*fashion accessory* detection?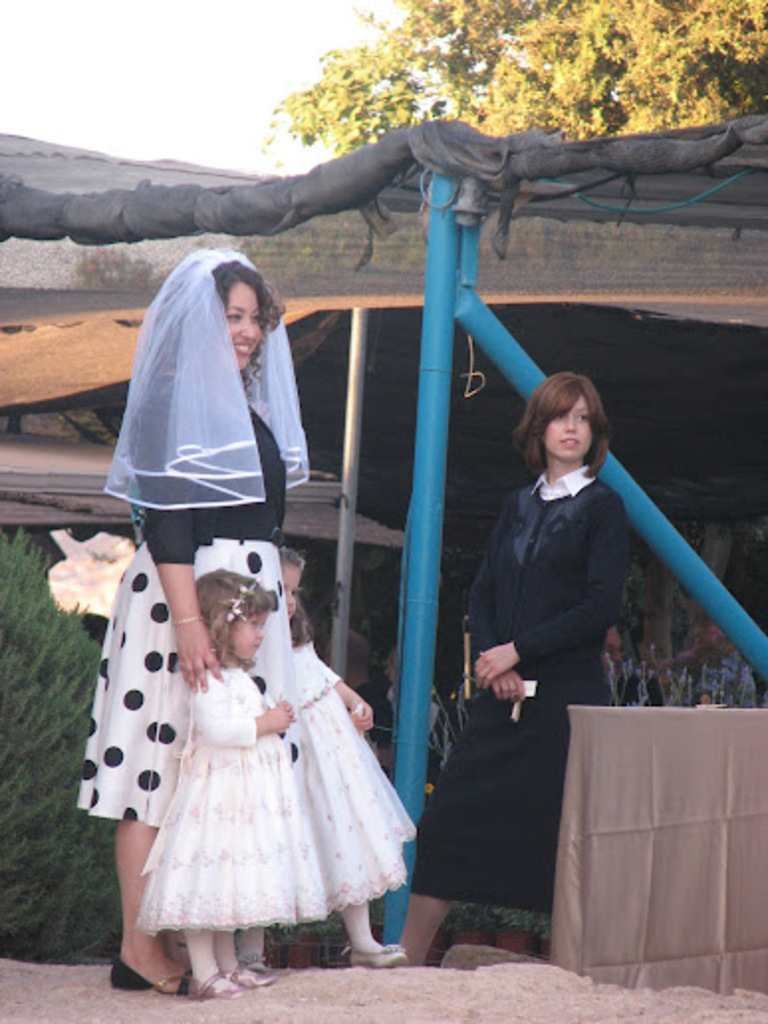
left=236, top=968, right=264, bottom=982
